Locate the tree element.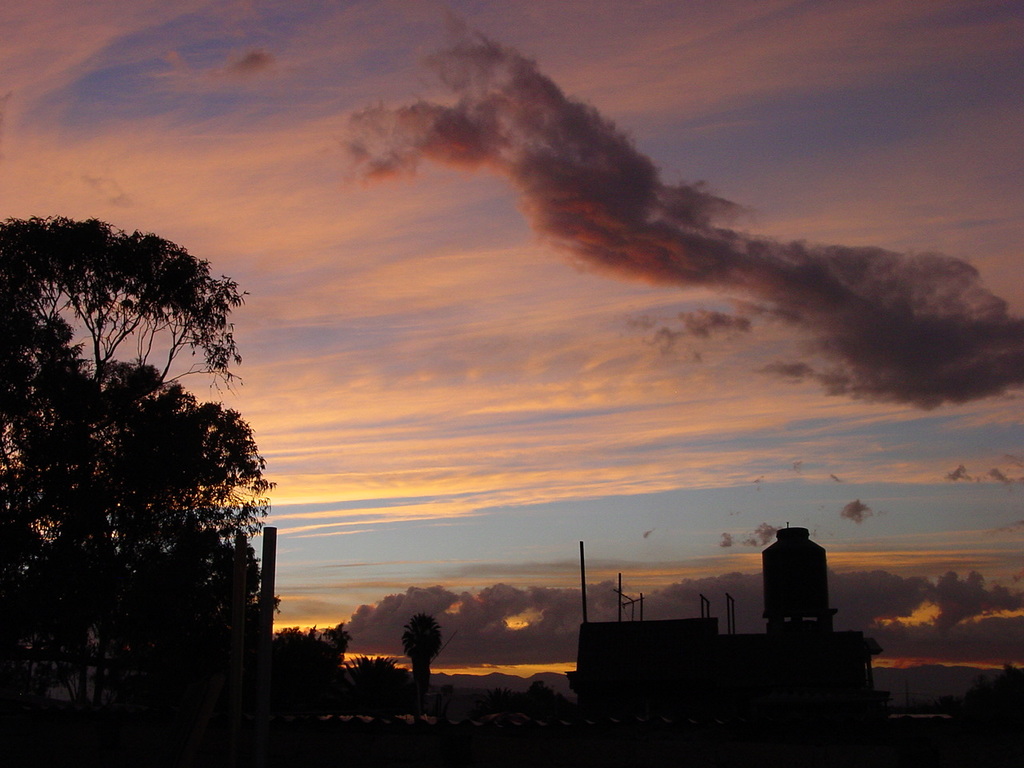
Element bbox: (17, 178, 278, 715).
